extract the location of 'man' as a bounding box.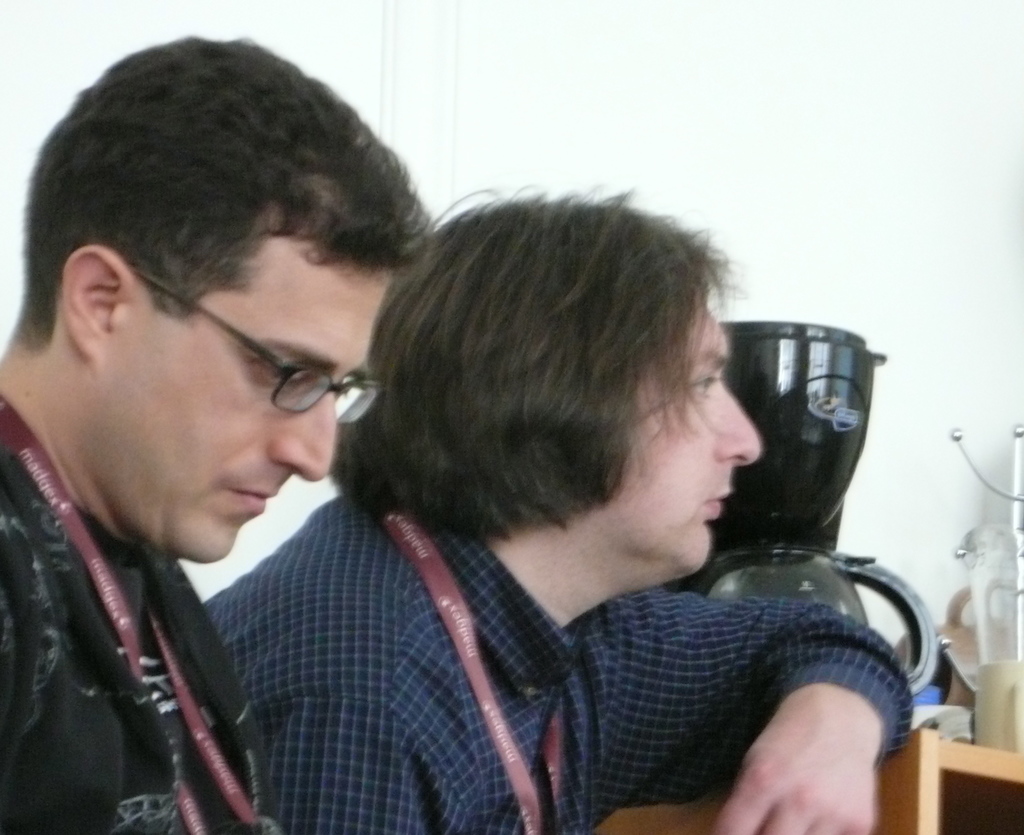
(0, 38, 434, 833).
